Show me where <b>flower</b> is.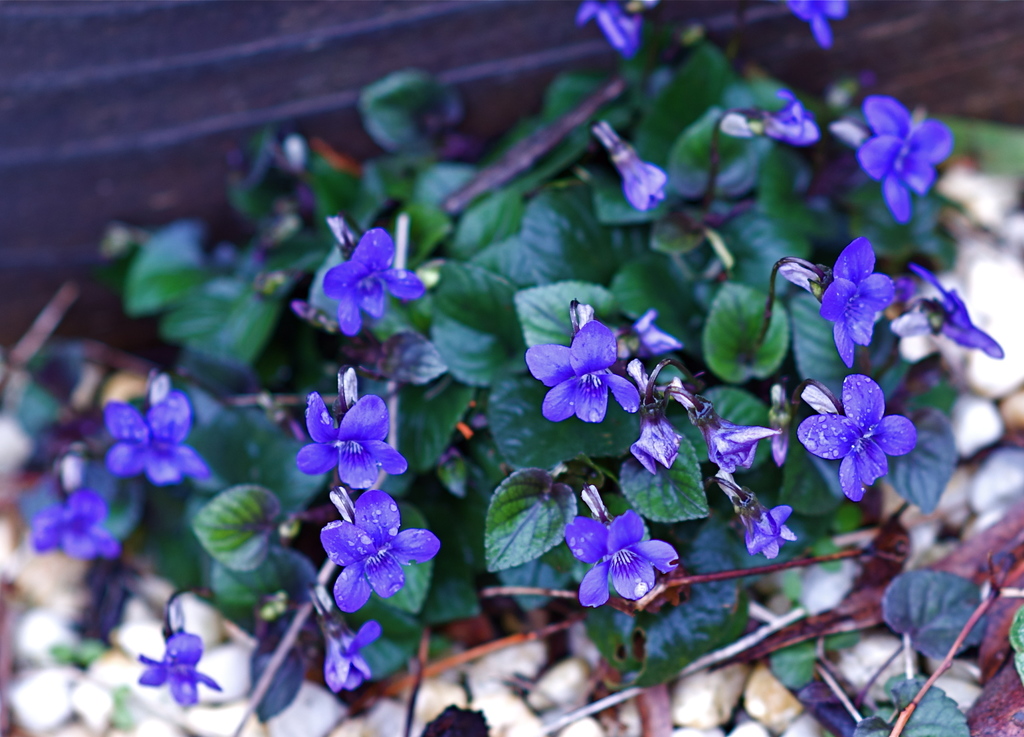
<b>flower</b> is at [638, 307, 680, 355].
